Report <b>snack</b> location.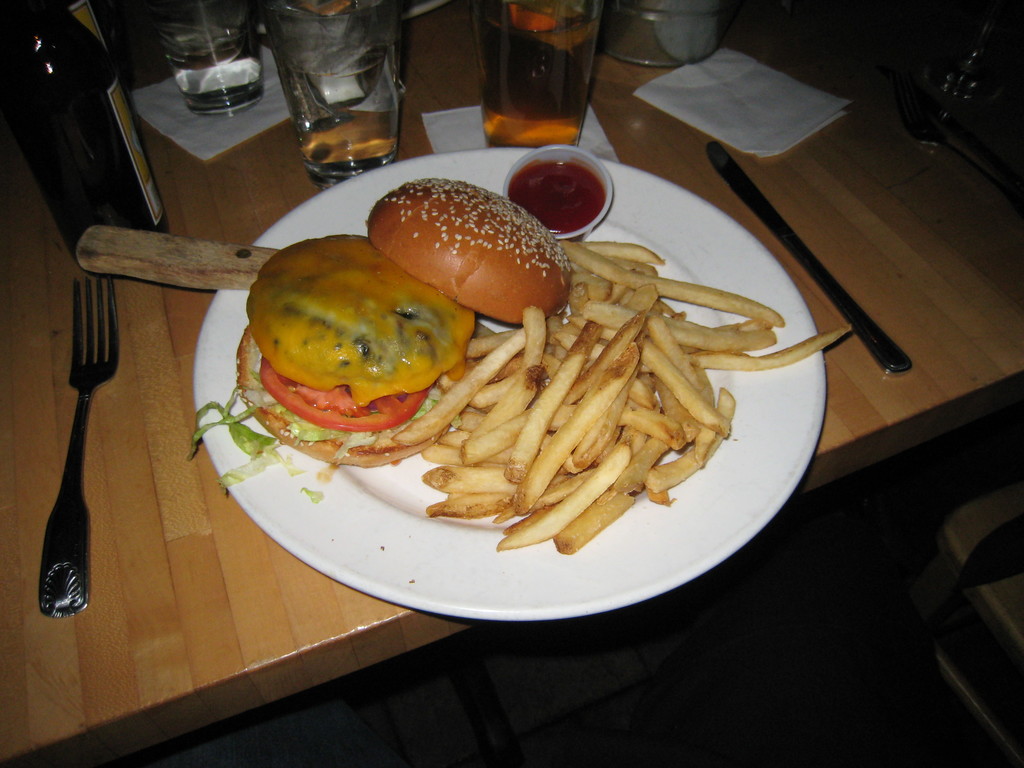
Report: select_region(220, 246, 492, 460).
